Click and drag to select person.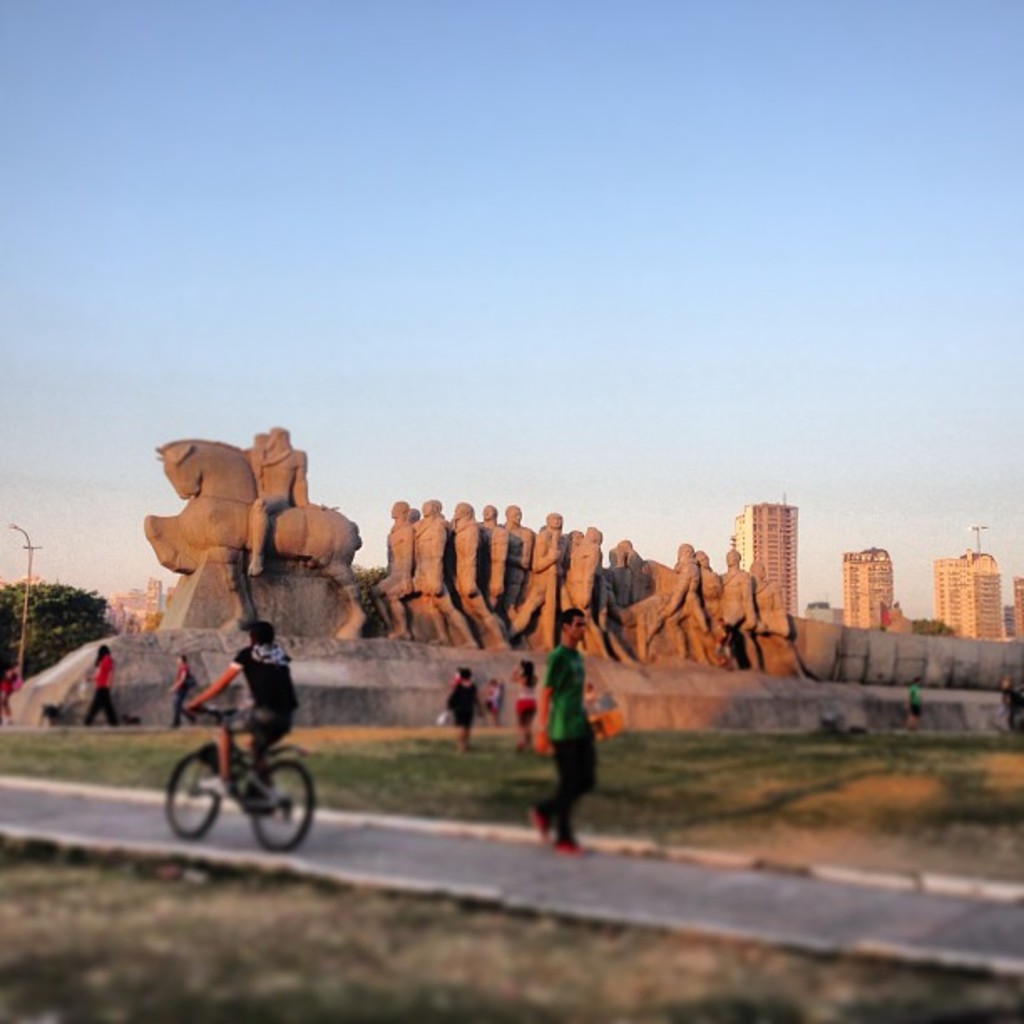
Selection: 162, 643, 199, 736.
